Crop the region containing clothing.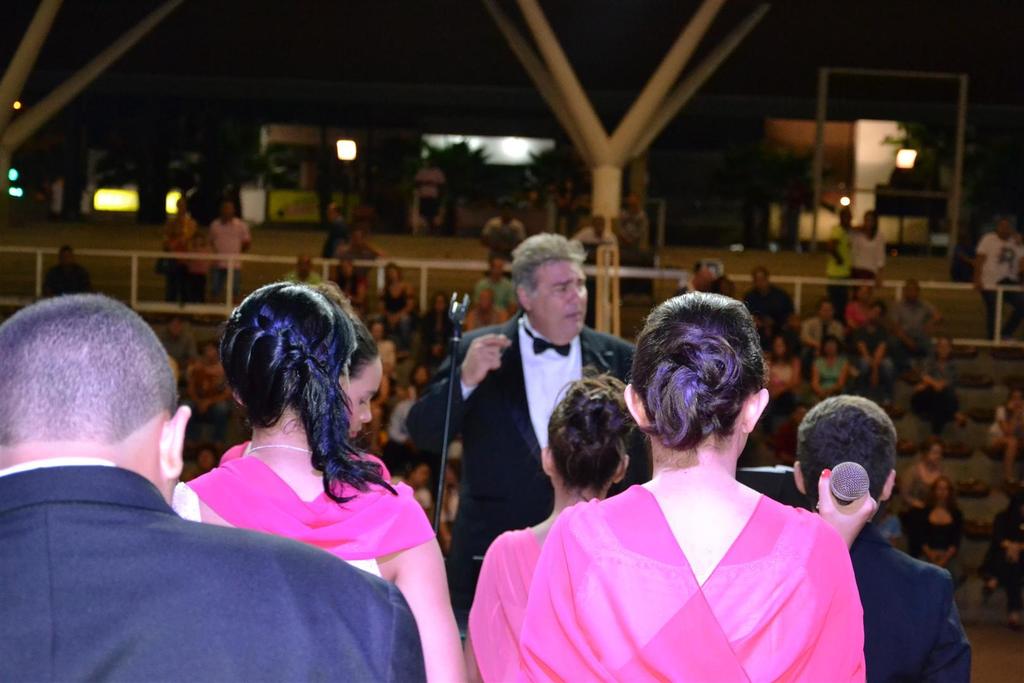
Crop region: <box>185,243,220,272</box>.
